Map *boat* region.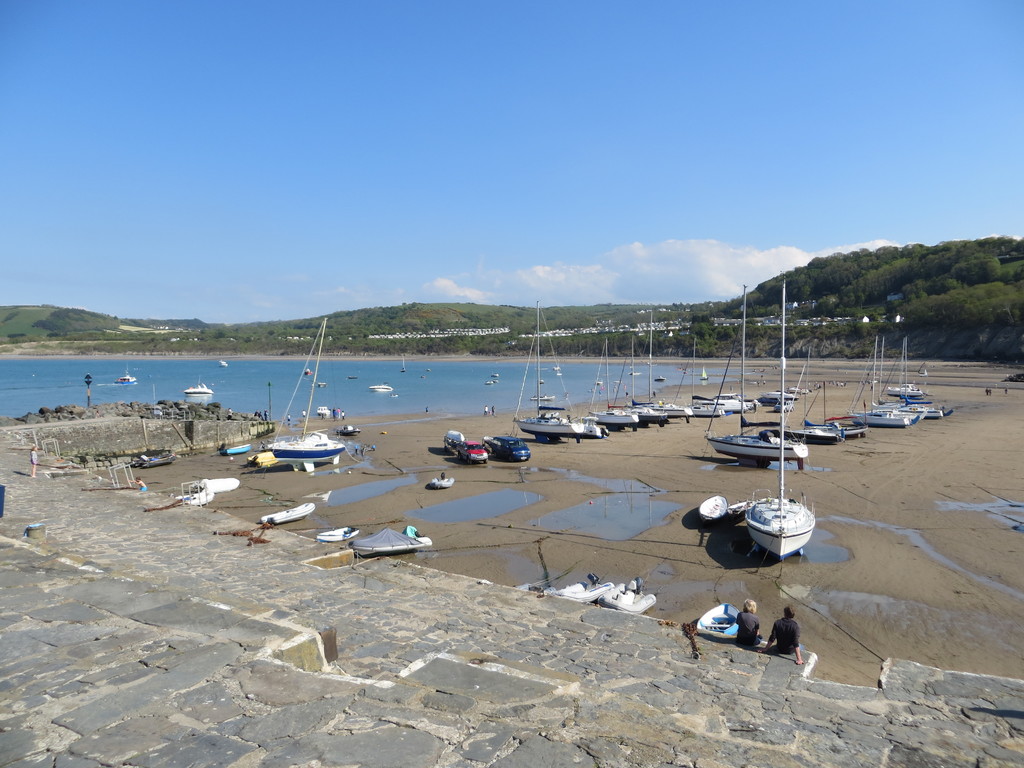
Mapped to box=[824, 421, 868, 438].
